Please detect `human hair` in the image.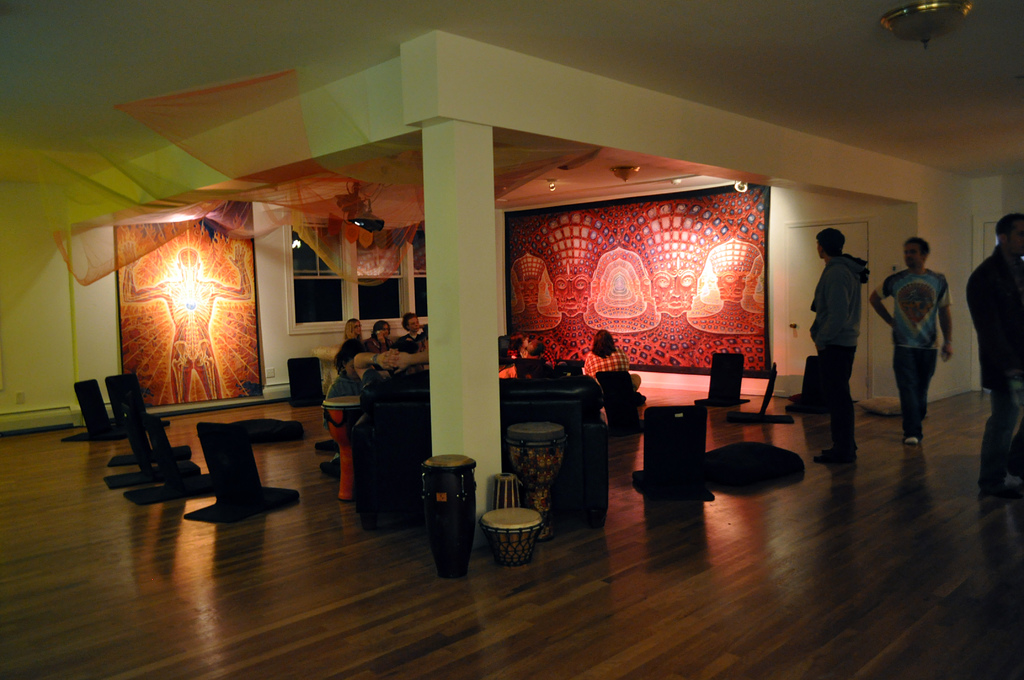
{"x1": 589, "y1": 325, "x2": 617, "y2": 361}.
